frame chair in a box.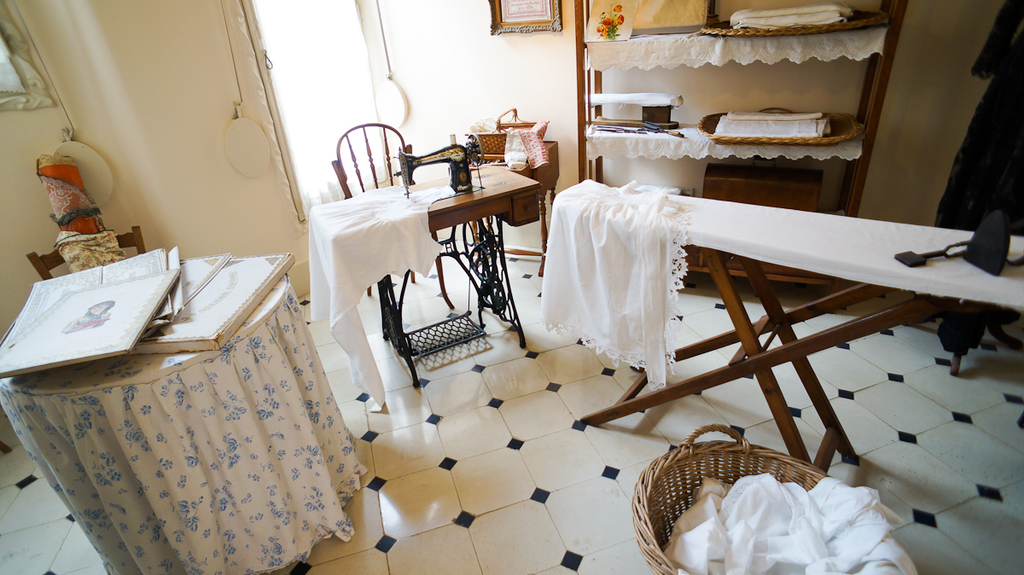
BBox(329, 121, 442, 301).
